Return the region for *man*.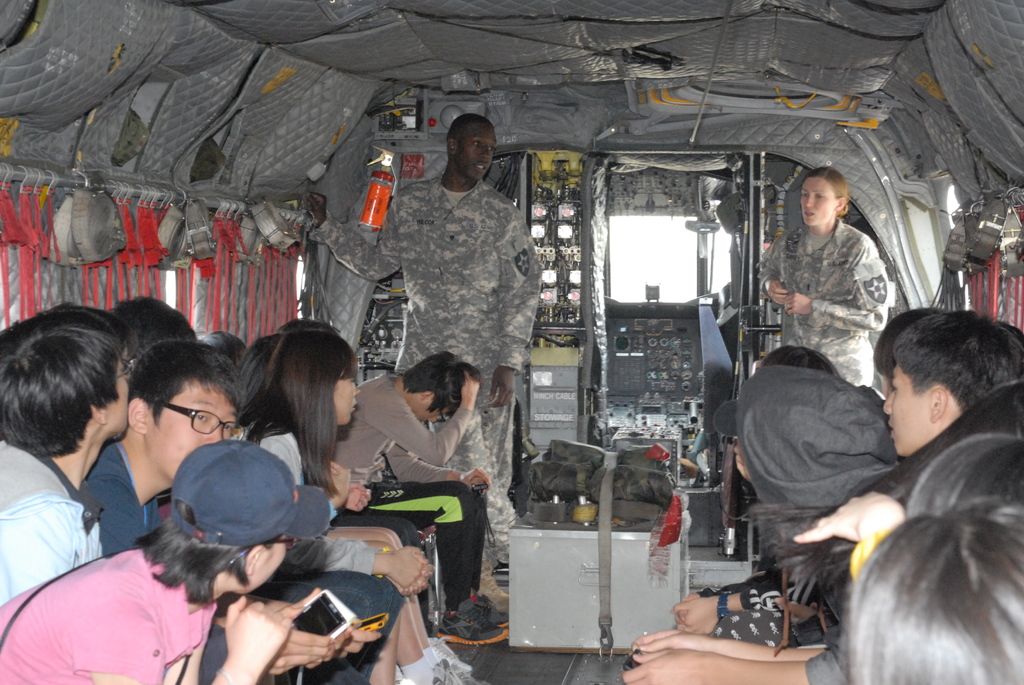
(84, 339, 334, 684).
